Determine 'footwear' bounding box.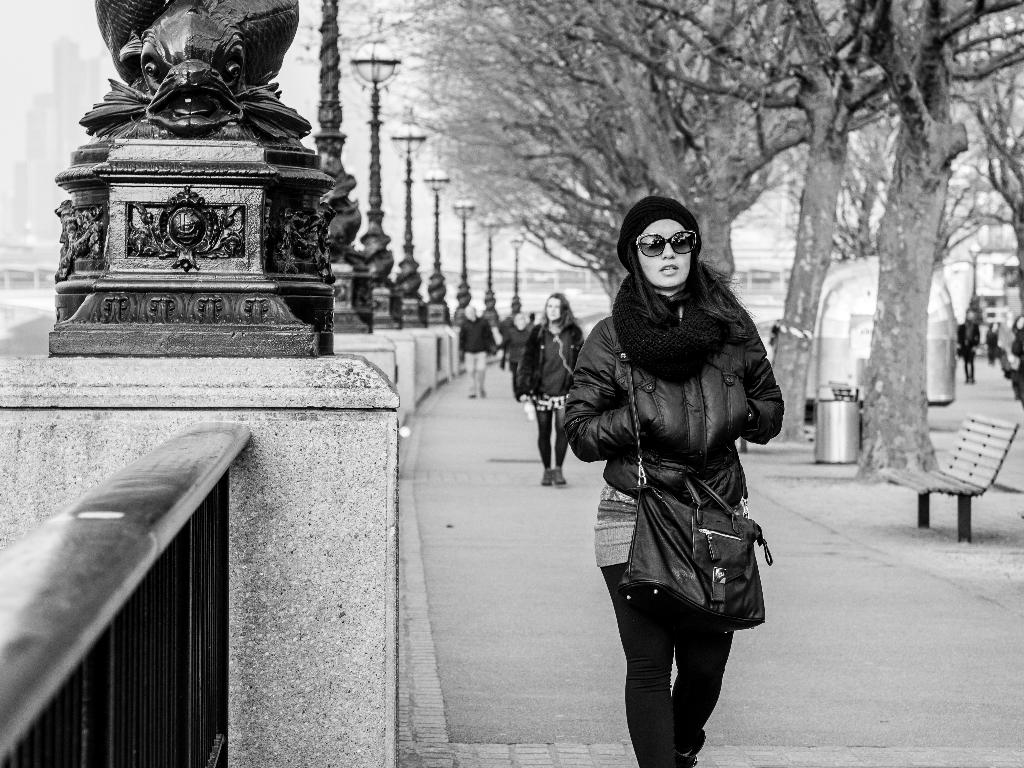
Determined: (549, 466, 568, 483).
